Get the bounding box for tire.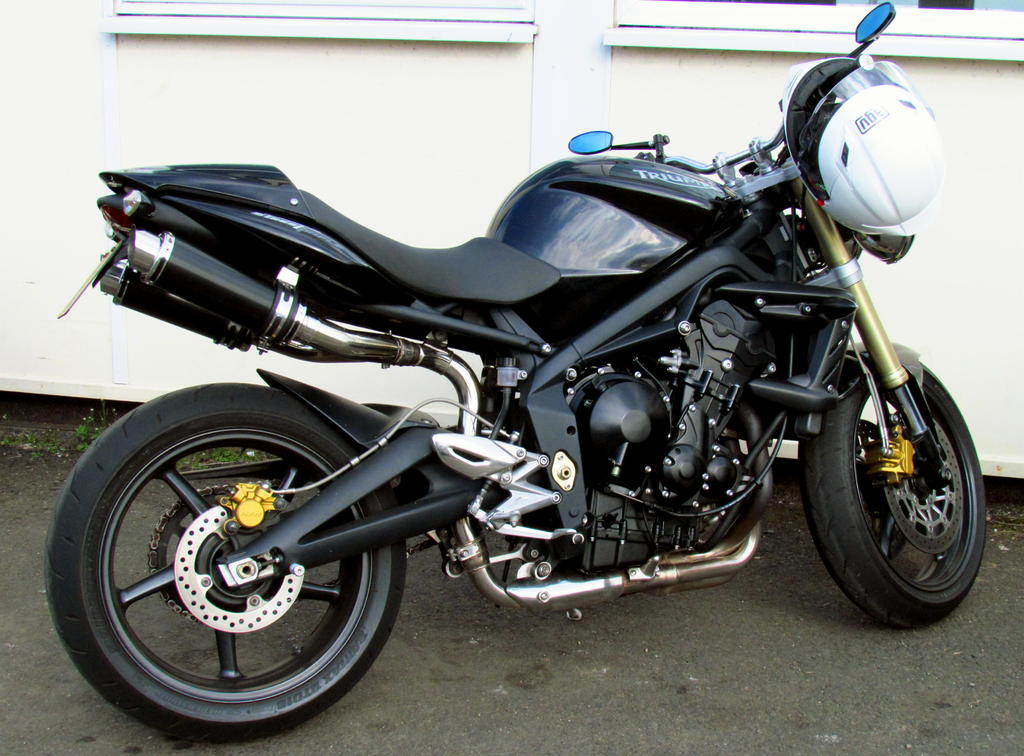
crop(800, 362, 987, 628).
